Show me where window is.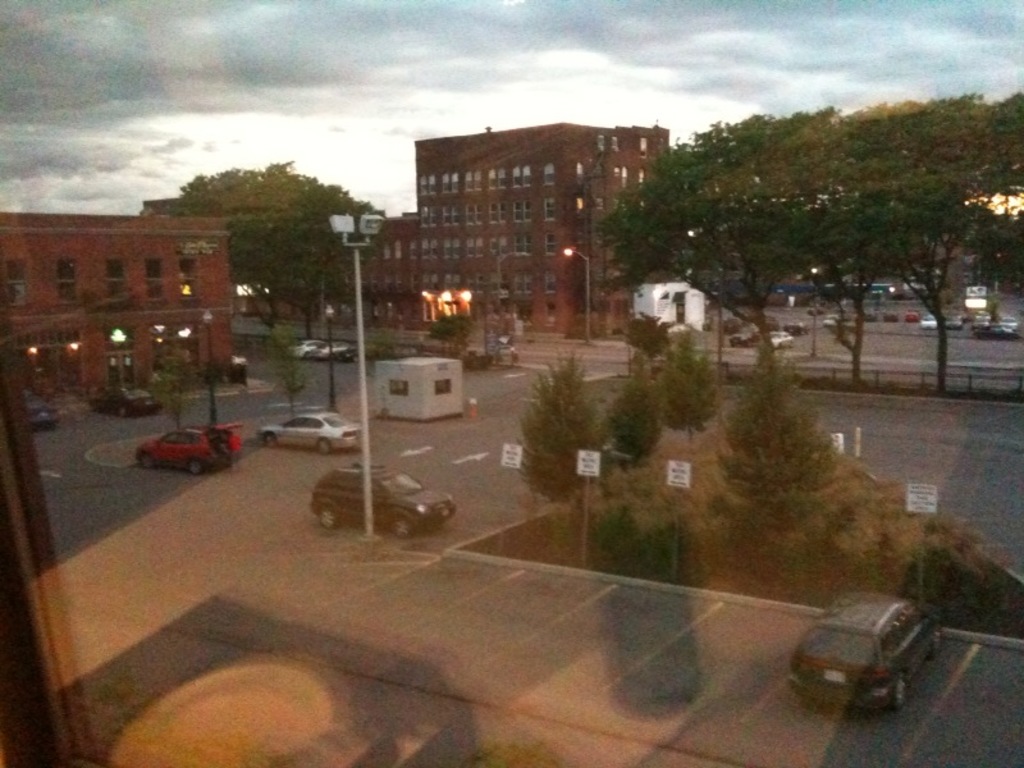
window is at (415, 174, 436, 197).
